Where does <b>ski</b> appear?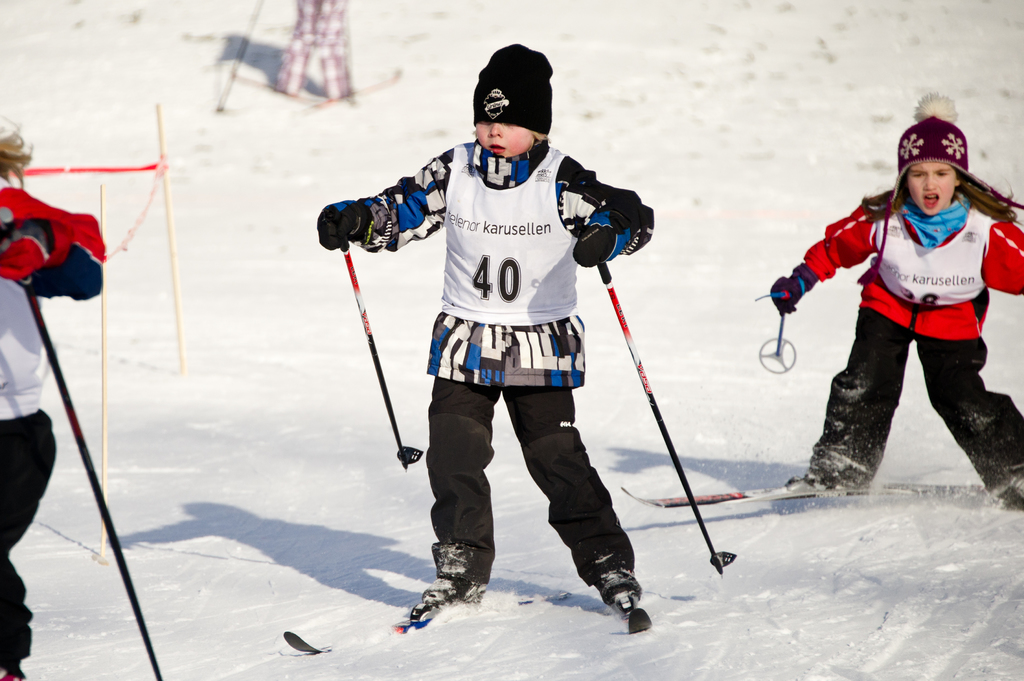
Appears at <region>612, 485, 966, 510</region>.
